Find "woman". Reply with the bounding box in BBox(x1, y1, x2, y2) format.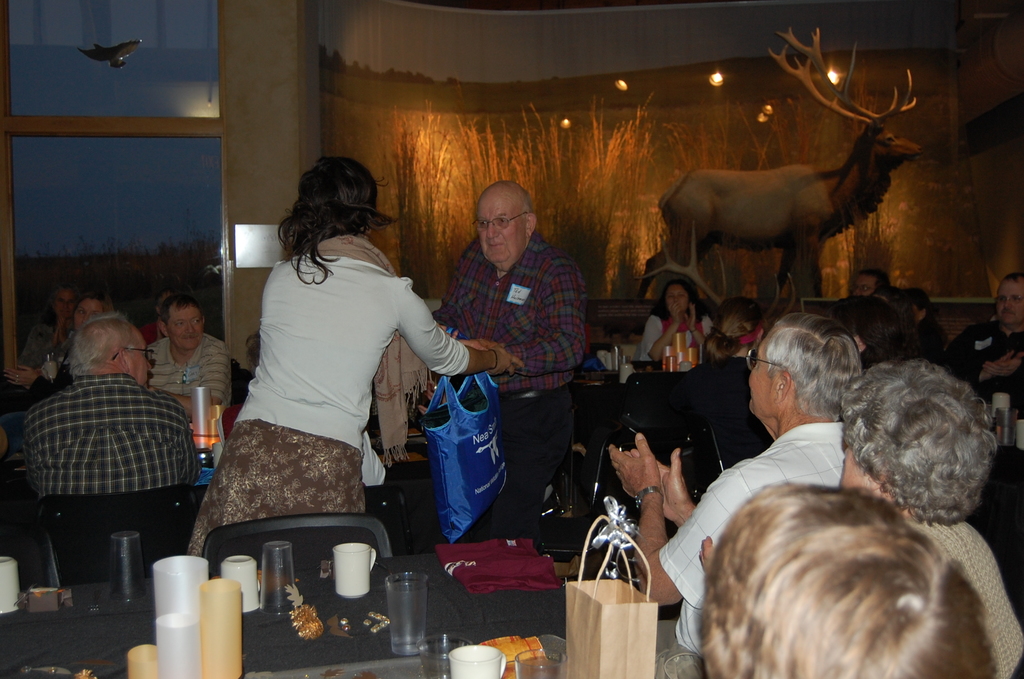
BBox(17, 284, 76, 368).
